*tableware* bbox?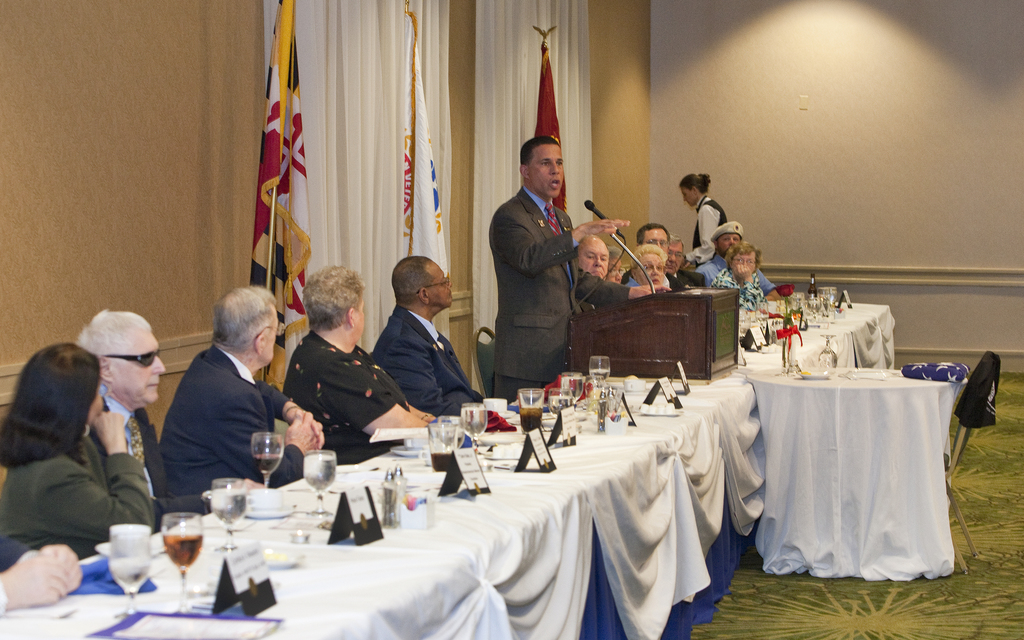
[207,476,246,550]
